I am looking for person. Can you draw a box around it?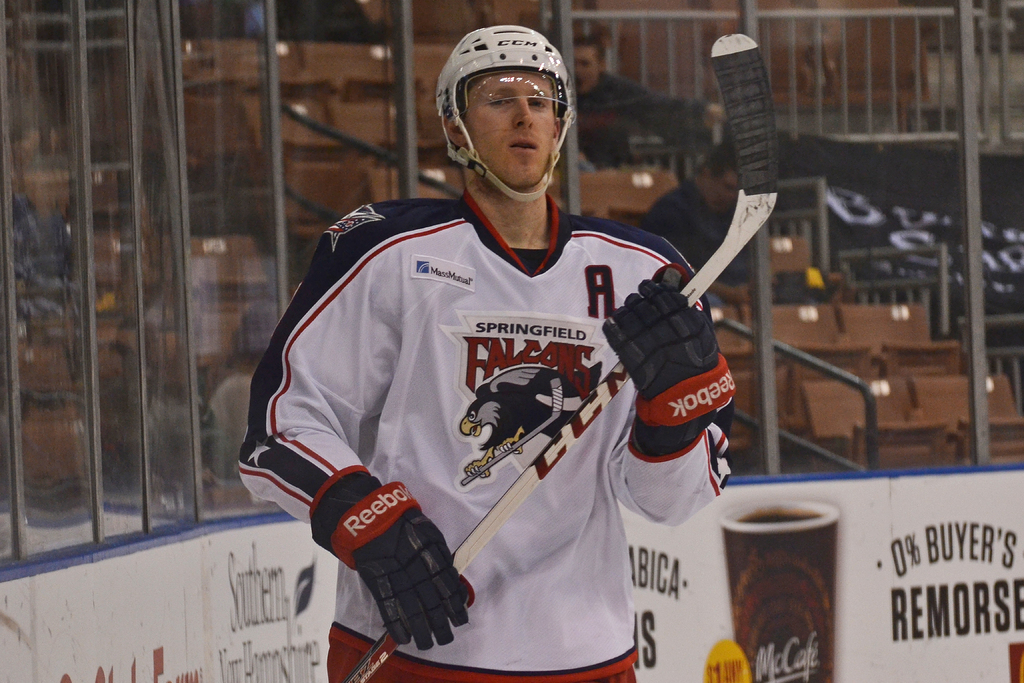
Sure, the bounding box is (286, 32, 790, 673).
